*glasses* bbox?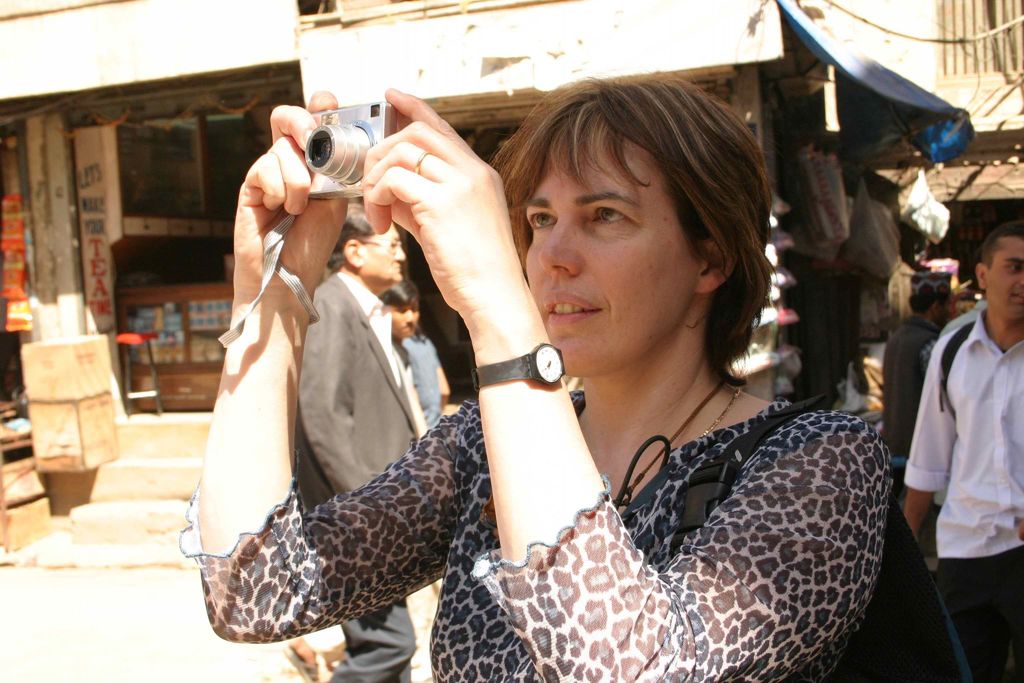
358,238,401,254
